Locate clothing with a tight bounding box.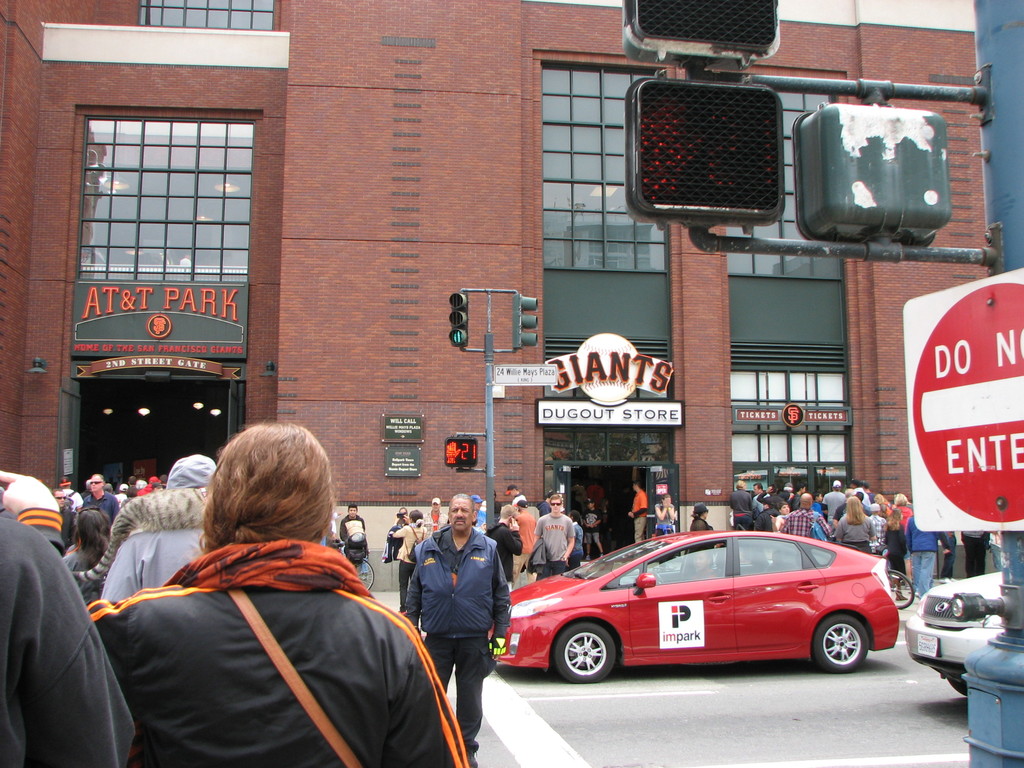
bbox=[754, 486, 771, 511].
